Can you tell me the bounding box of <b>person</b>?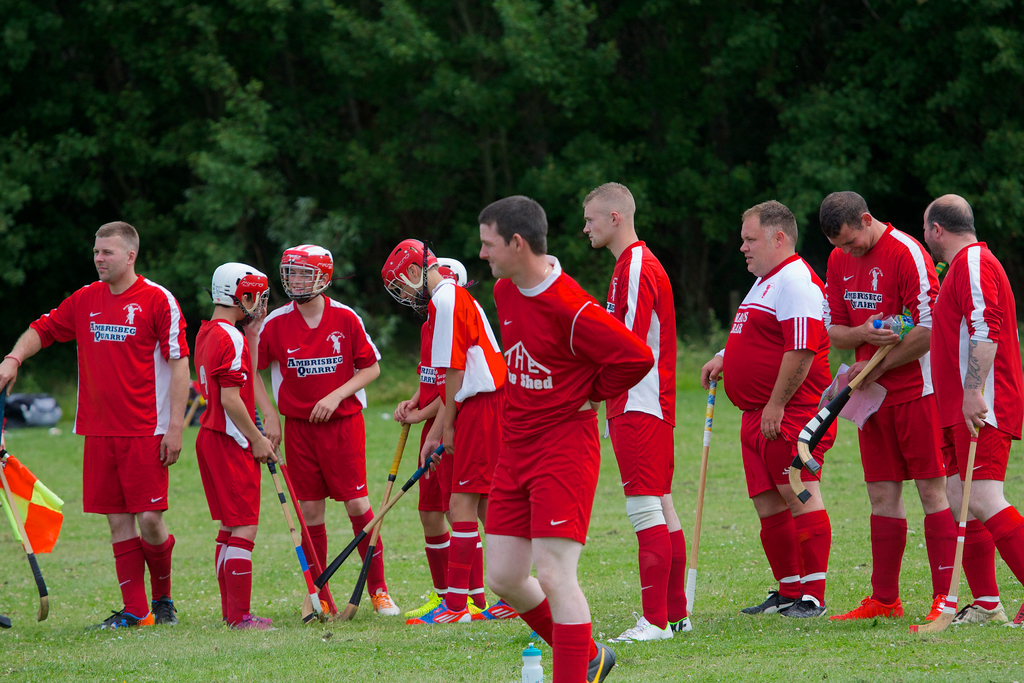
<box>381,238,522,621</box>.
